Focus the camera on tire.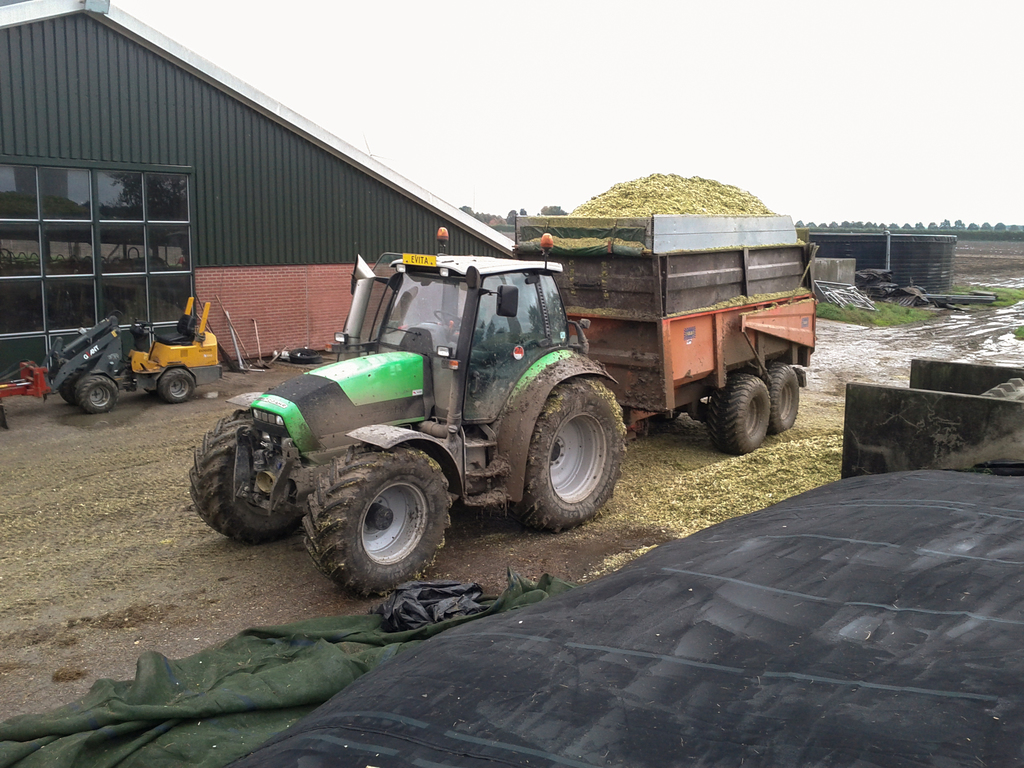
Focus region: <box>704,373,775,450</box>.
